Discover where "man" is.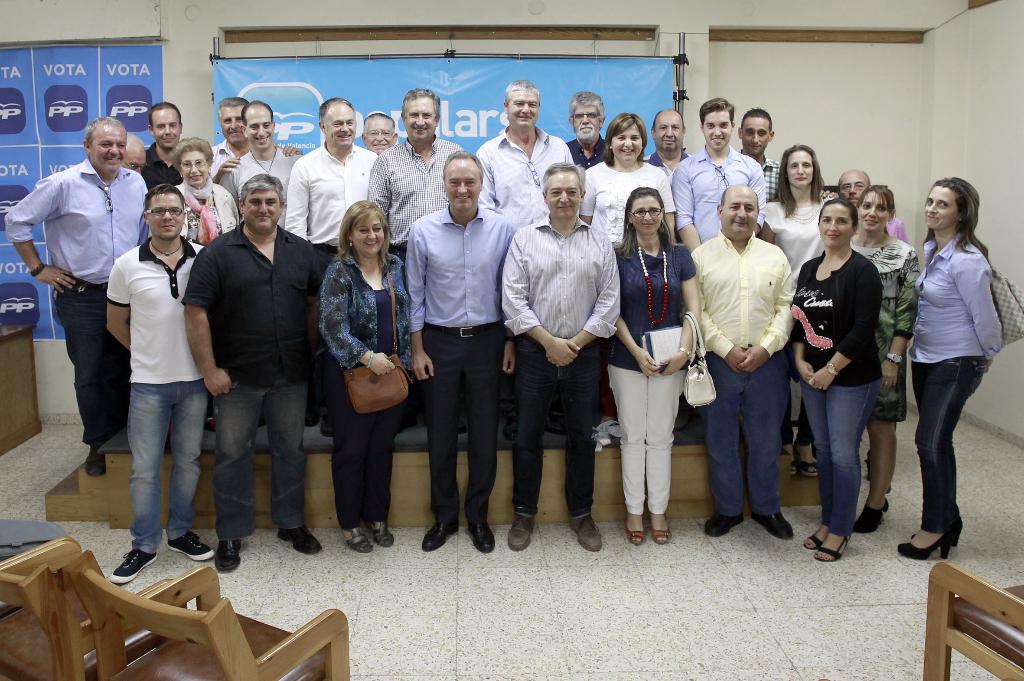
Discovered at l=692, t=186, r=791, b=540.
